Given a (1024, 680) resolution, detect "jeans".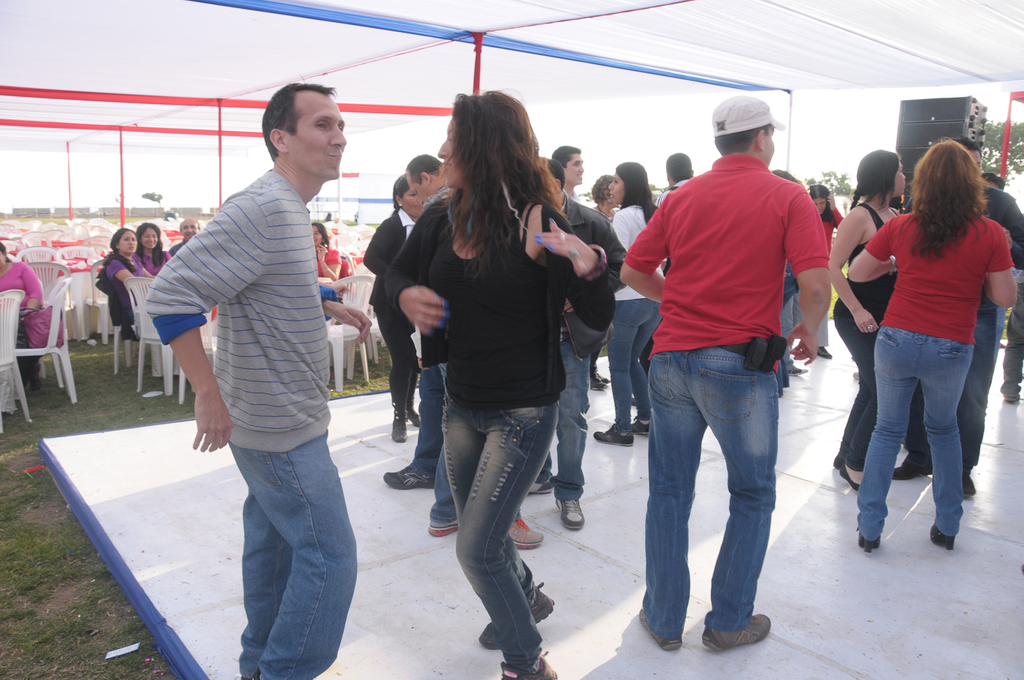
x1=603, y1=287, x2=663, y2=422.
